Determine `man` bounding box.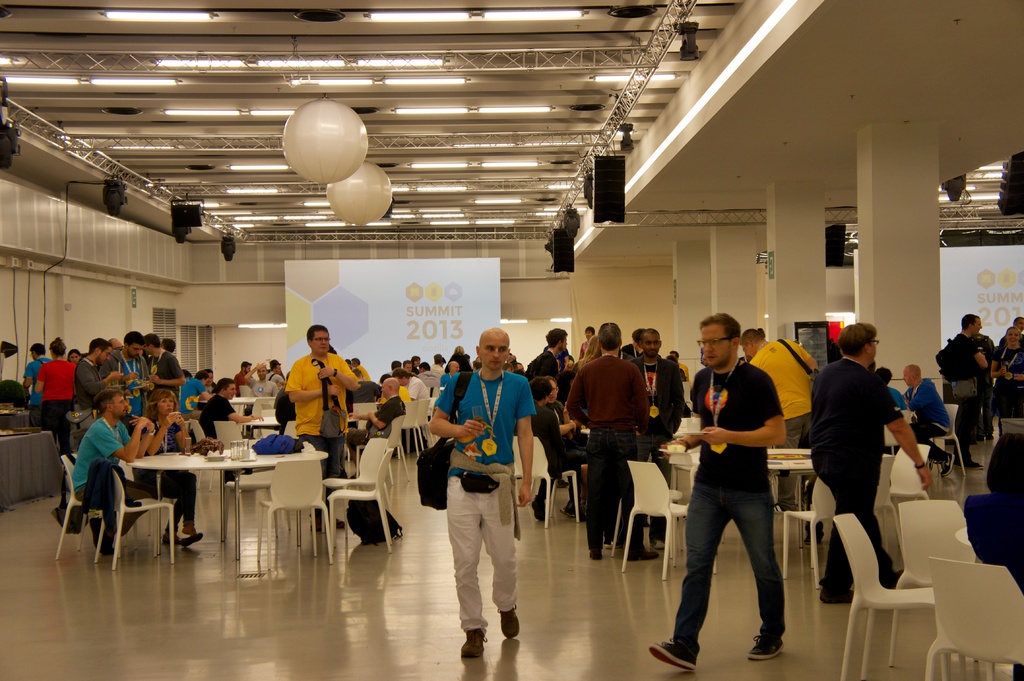
Determined: (553, 384, 588, 453).
